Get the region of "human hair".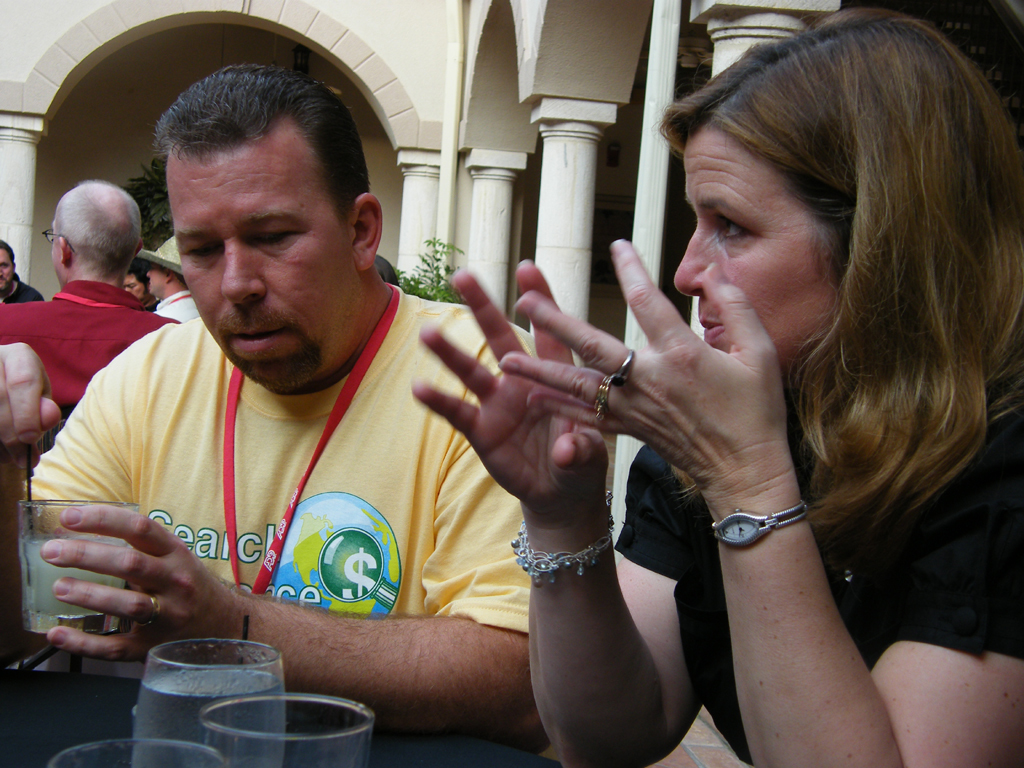
crop(127, 254, 151, 297).
